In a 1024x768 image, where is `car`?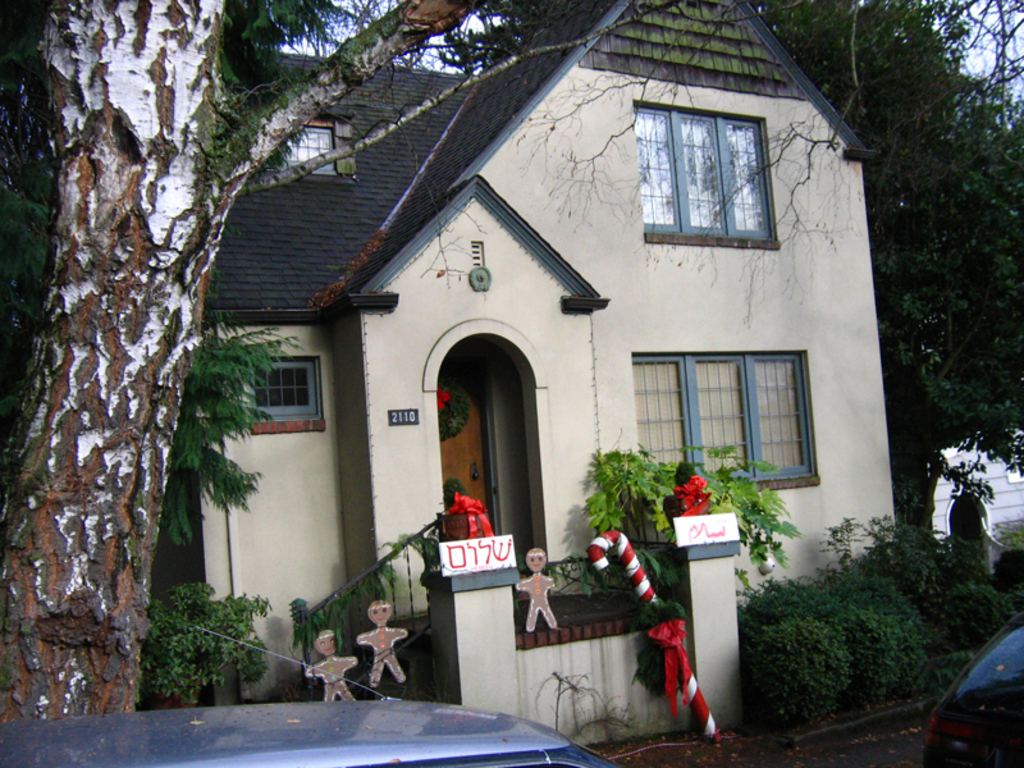
BBox(3, 698, 621, 767).
